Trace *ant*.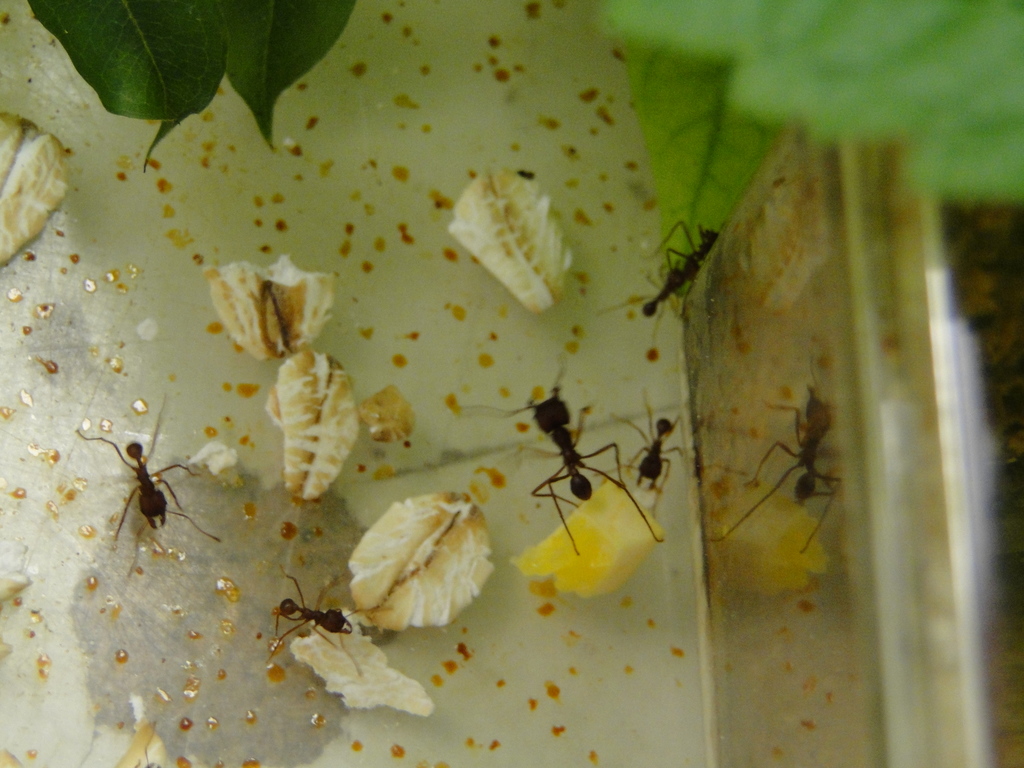
Traced to 486, 341, 662, 556.
